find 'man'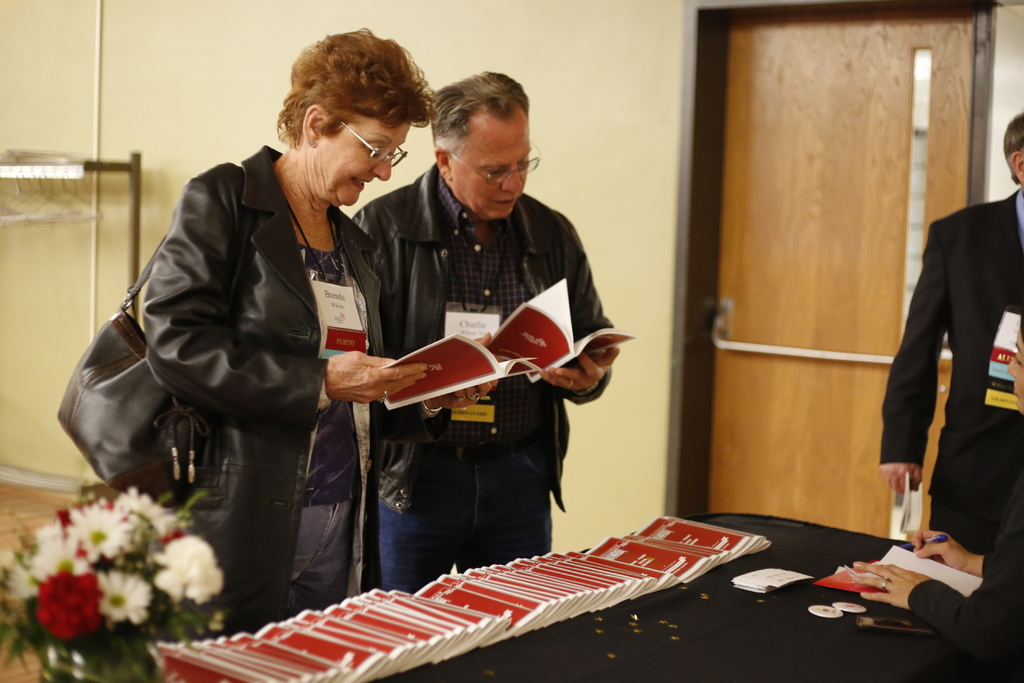
875 111 1023 544
